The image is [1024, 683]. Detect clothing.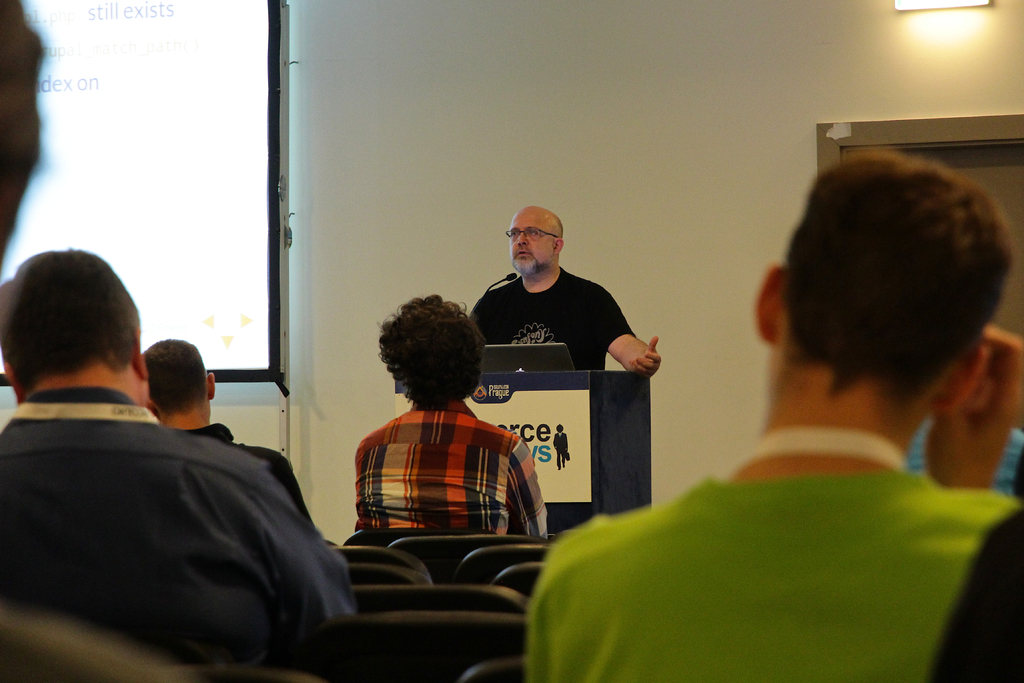
Detection: {"x1": 525, "y1": 473, "x2": 1016, "y2": 682}.
